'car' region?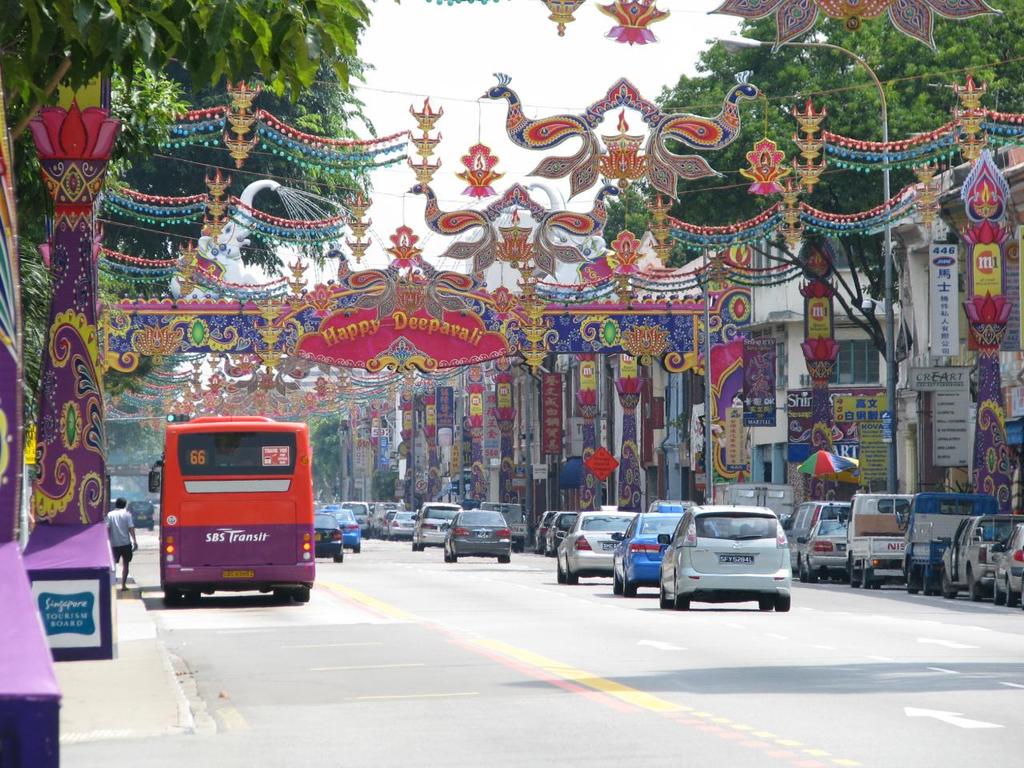
[left=555, top=505, right=649, bottom=583]
